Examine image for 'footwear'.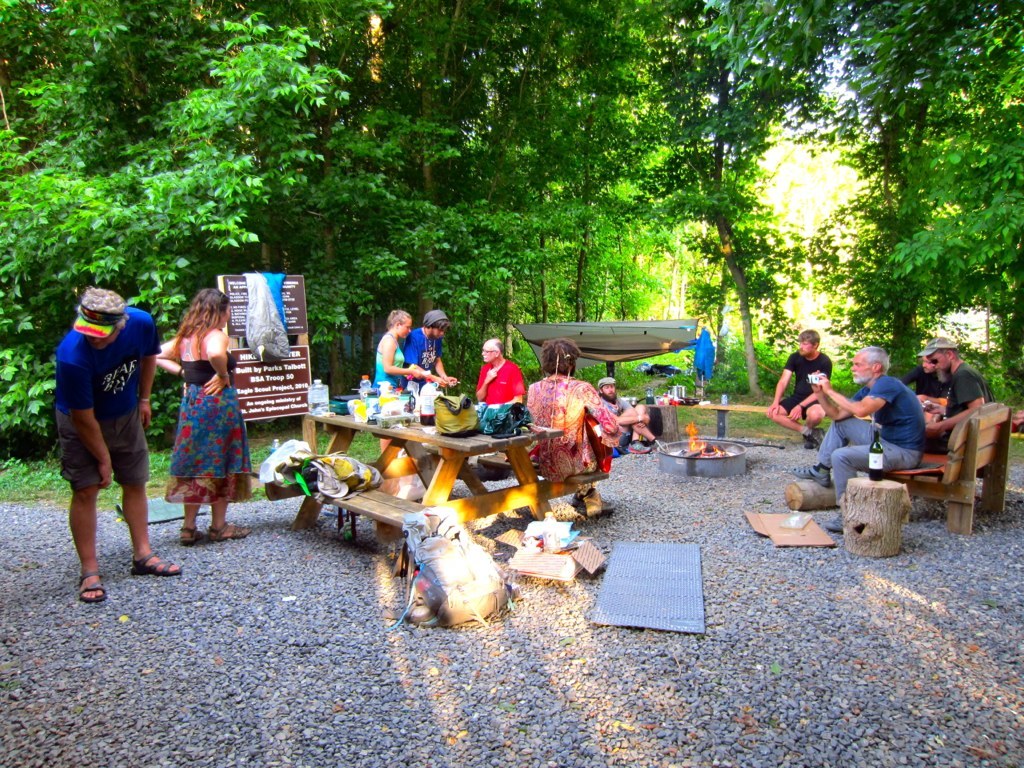
Examination result: 131,551,182,575.
